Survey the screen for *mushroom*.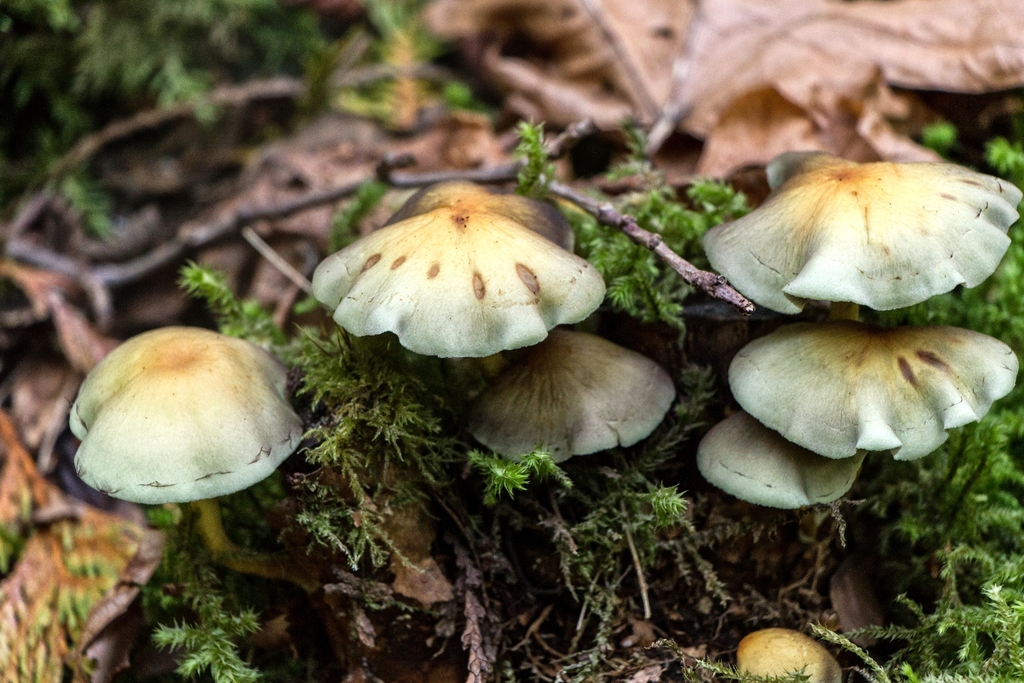
Survey found: (735,627,845,682).
